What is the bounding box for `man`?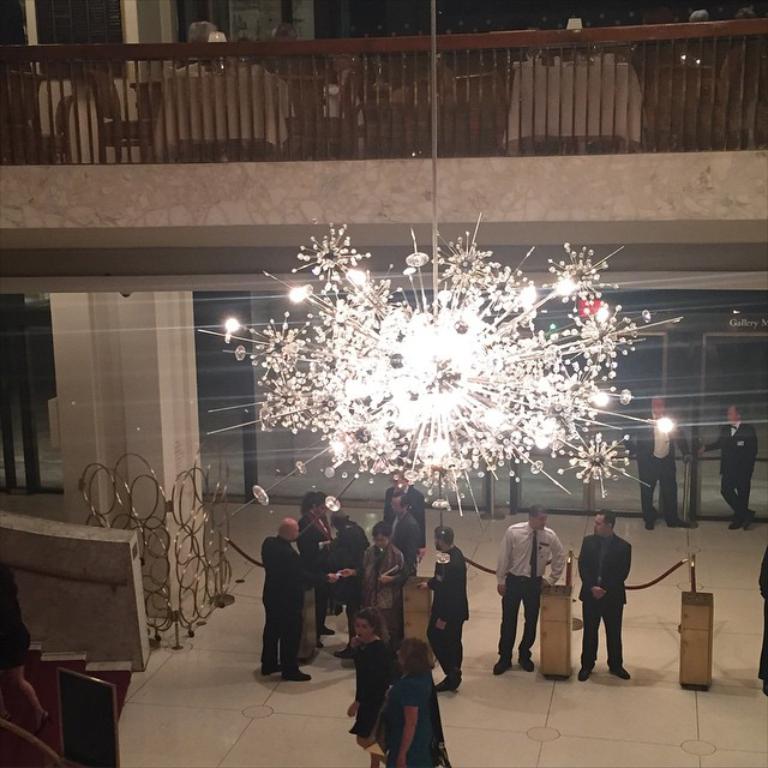
rect(582, 522, 648, 685).
